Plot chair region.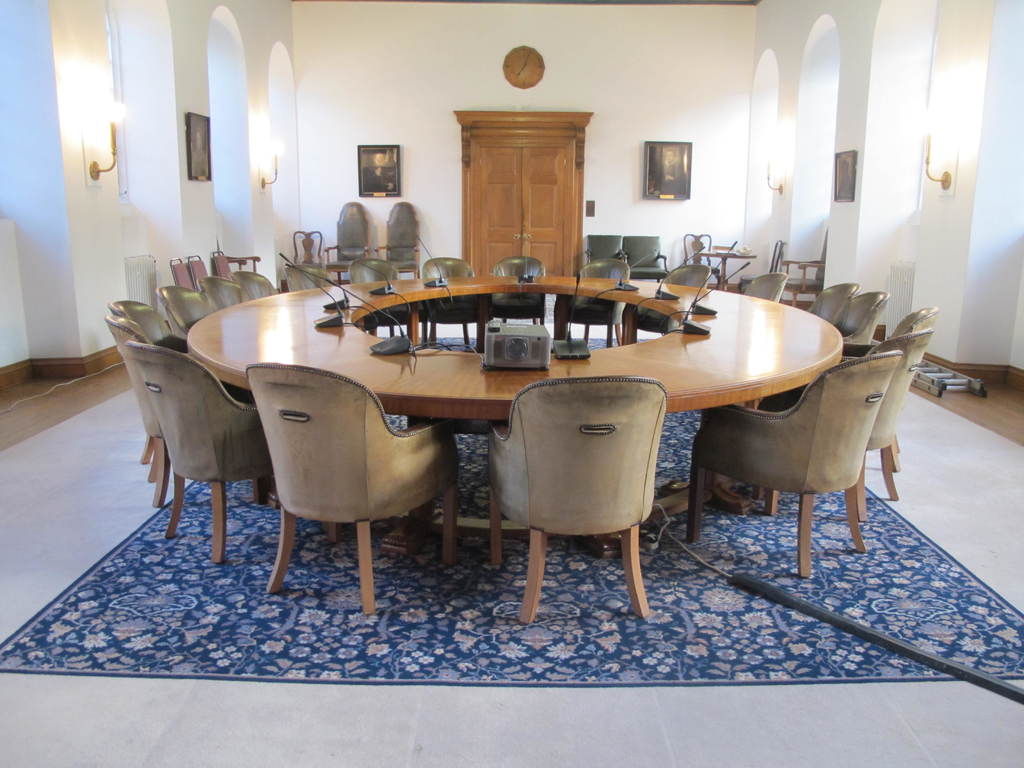
Plotted at x1=152, y1=284, x2=214, y2=341.
